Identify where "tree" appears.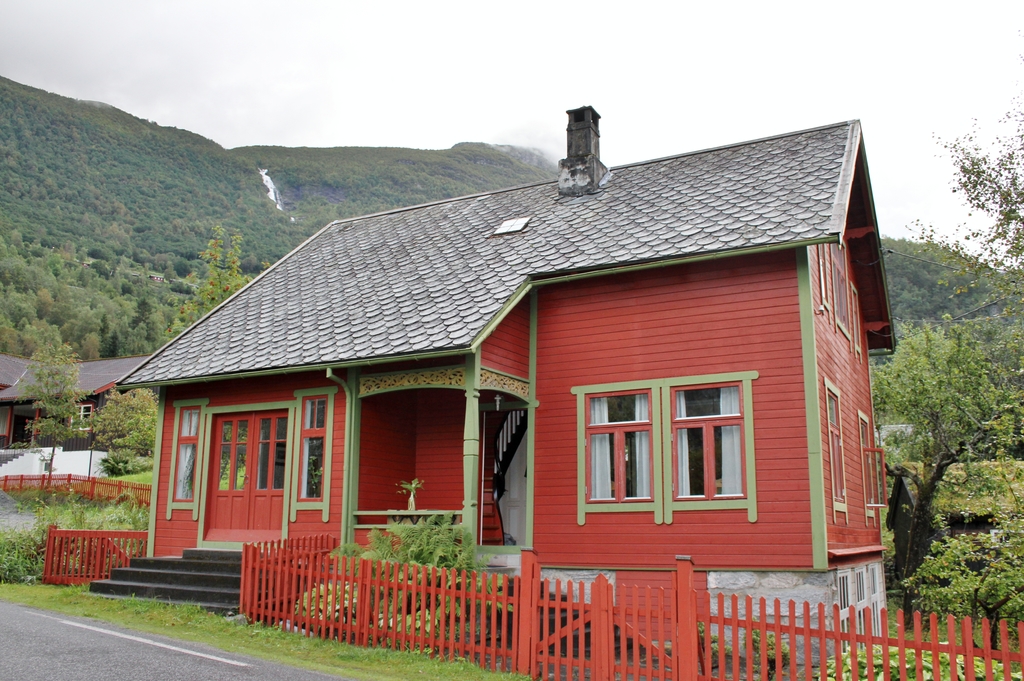
Appears at <region>863, 331, 1023, 591</region>.
